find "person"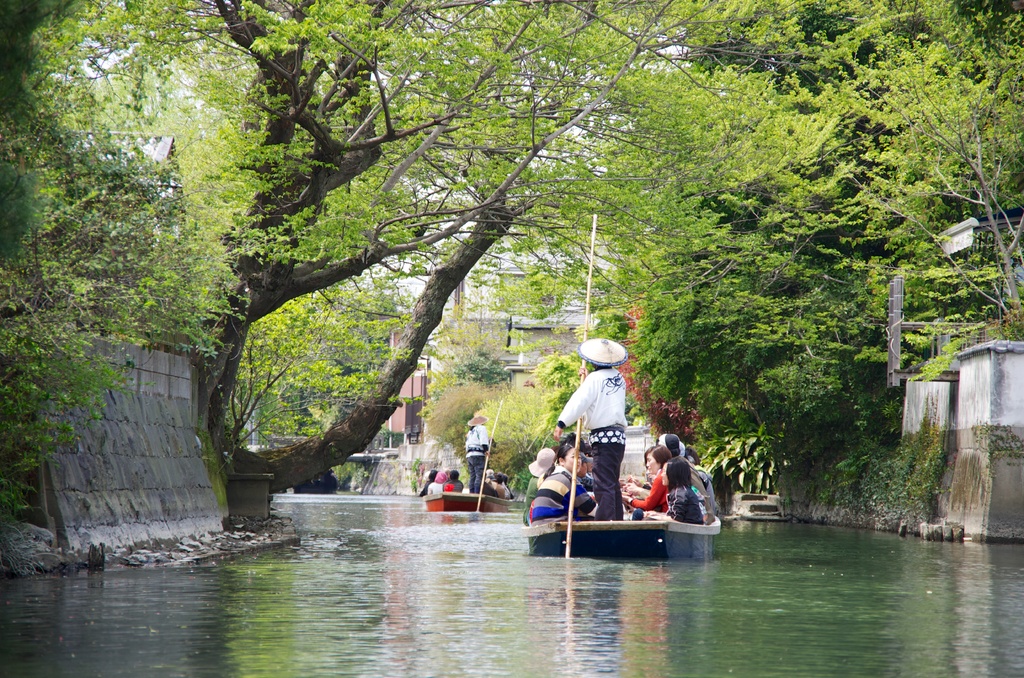
[661, 457, 705, 523]
